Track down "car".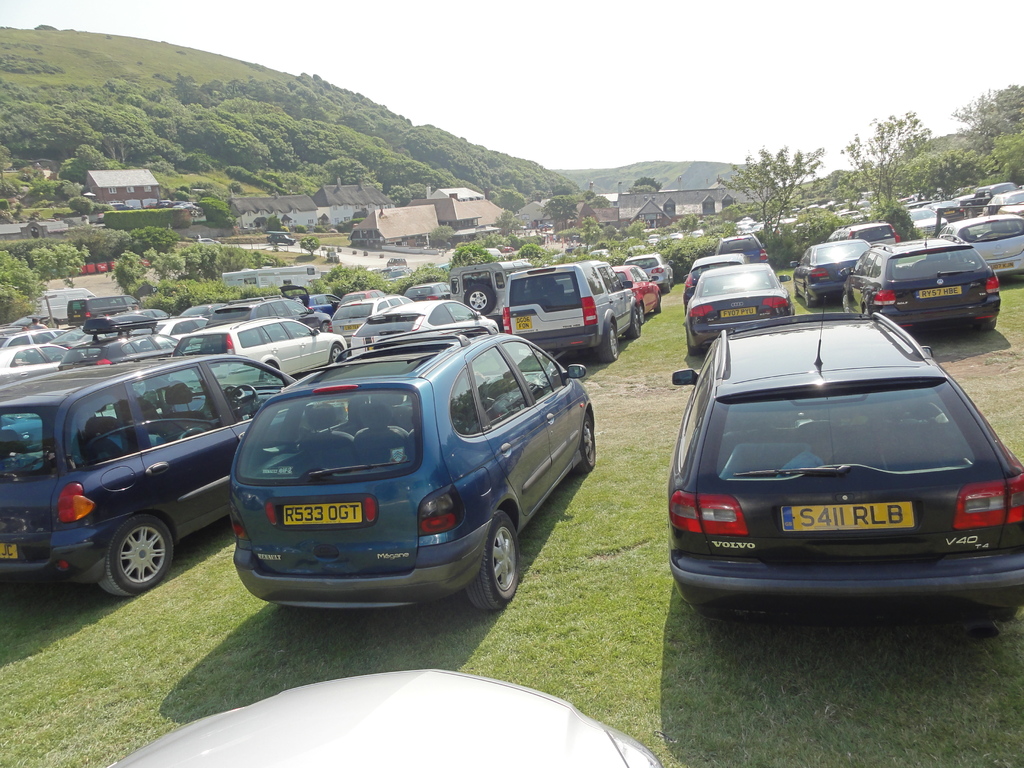
Tracked to locate(365, 265, 378, 275).
